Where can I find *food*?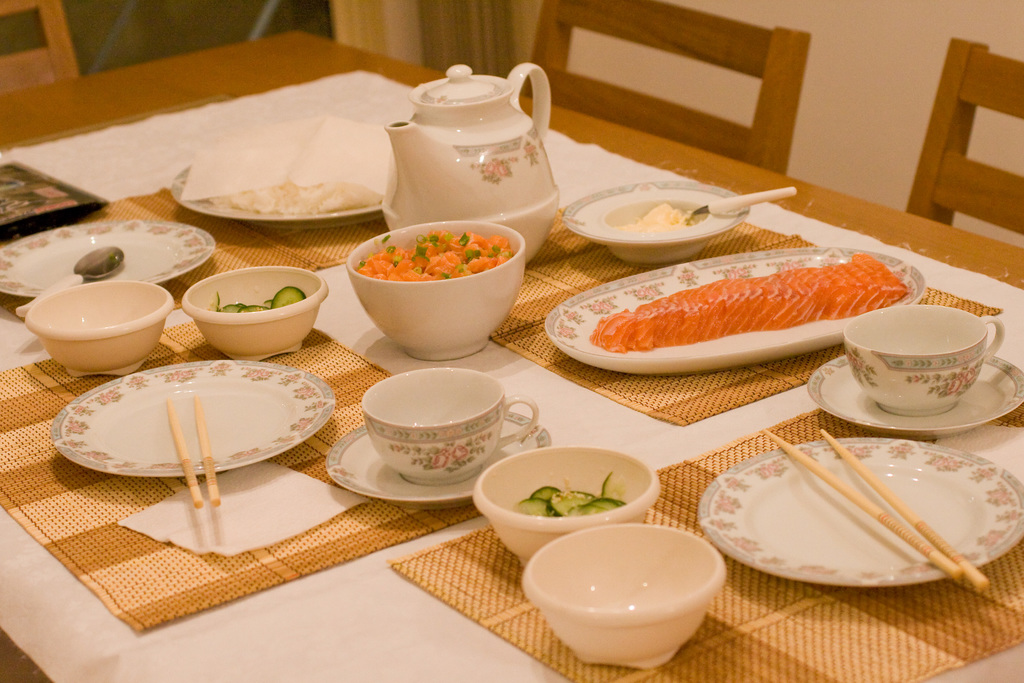
You can find it at 361, 224, 516, 289.
